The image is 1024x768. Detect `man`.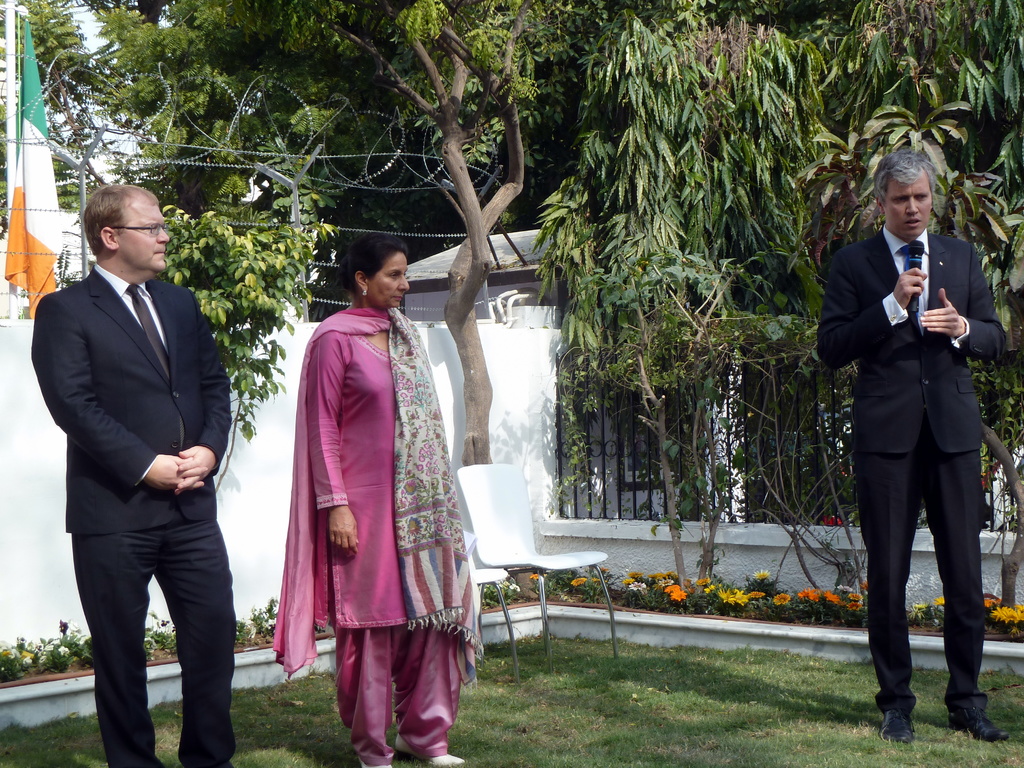
Detection: (811,151,1008,745).
